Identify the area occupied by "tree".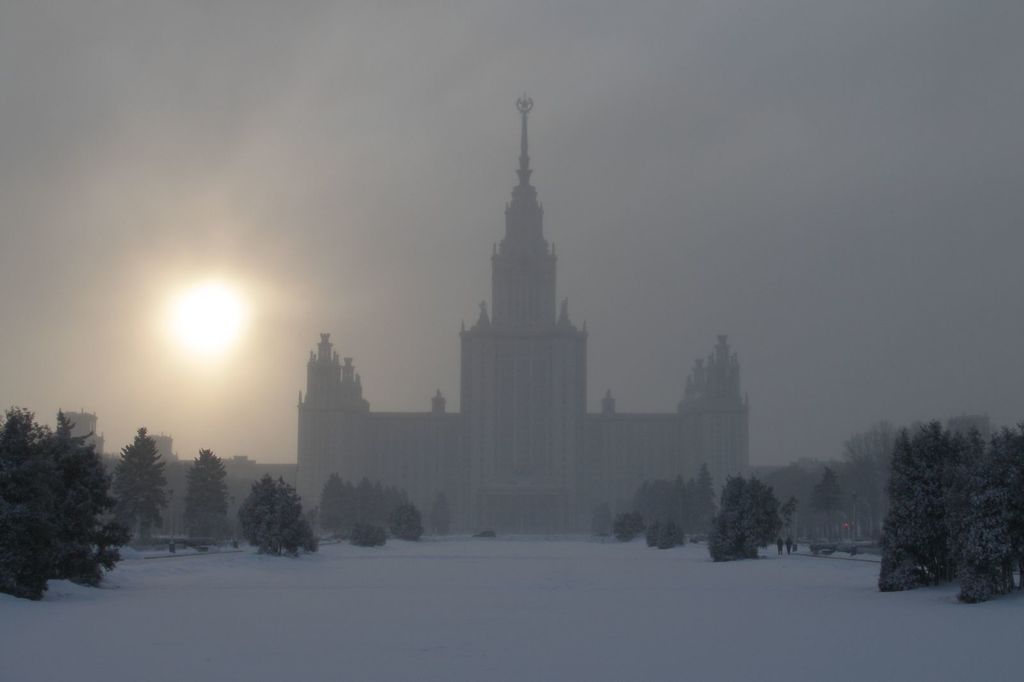
Area: [left=653, top=504, right=689, bottom=555].
